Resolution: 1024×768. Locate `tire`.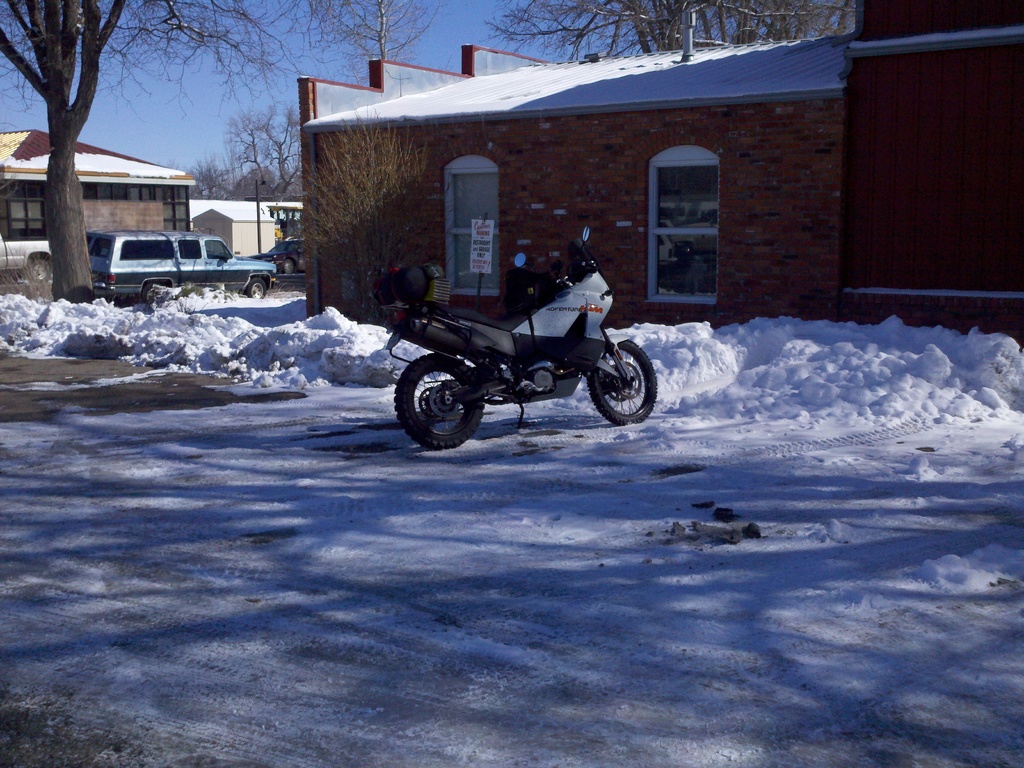
Rect(142, 278, 168, 303).
